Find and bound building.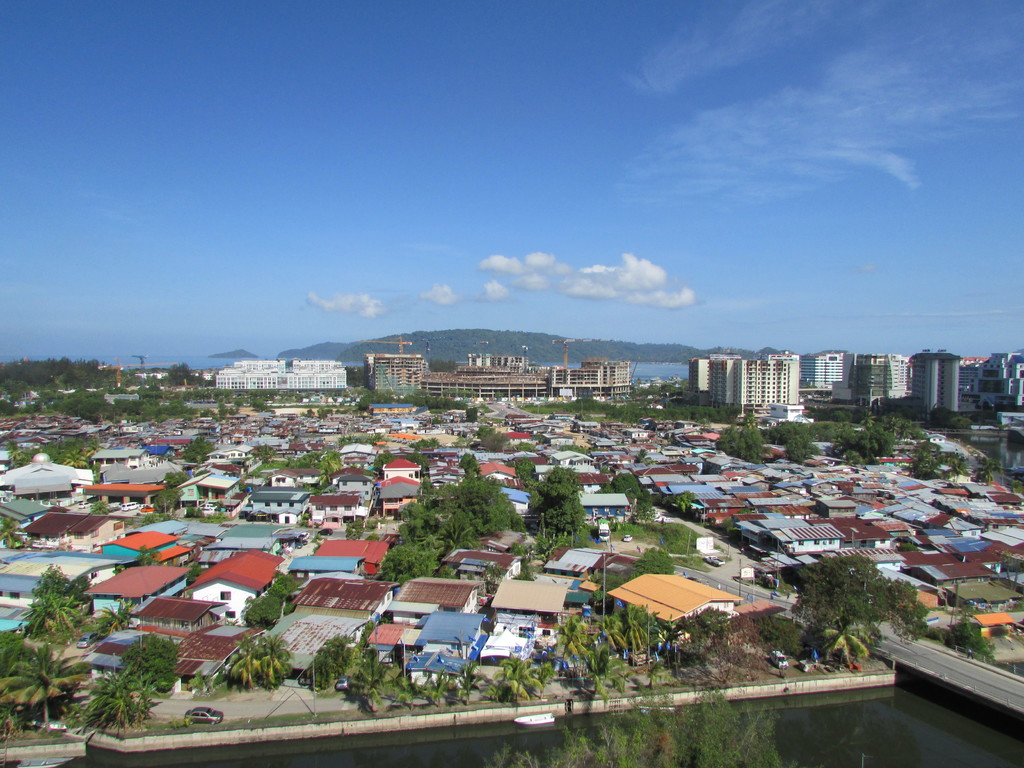
Bound: detection(364, 353, 427, 392).
